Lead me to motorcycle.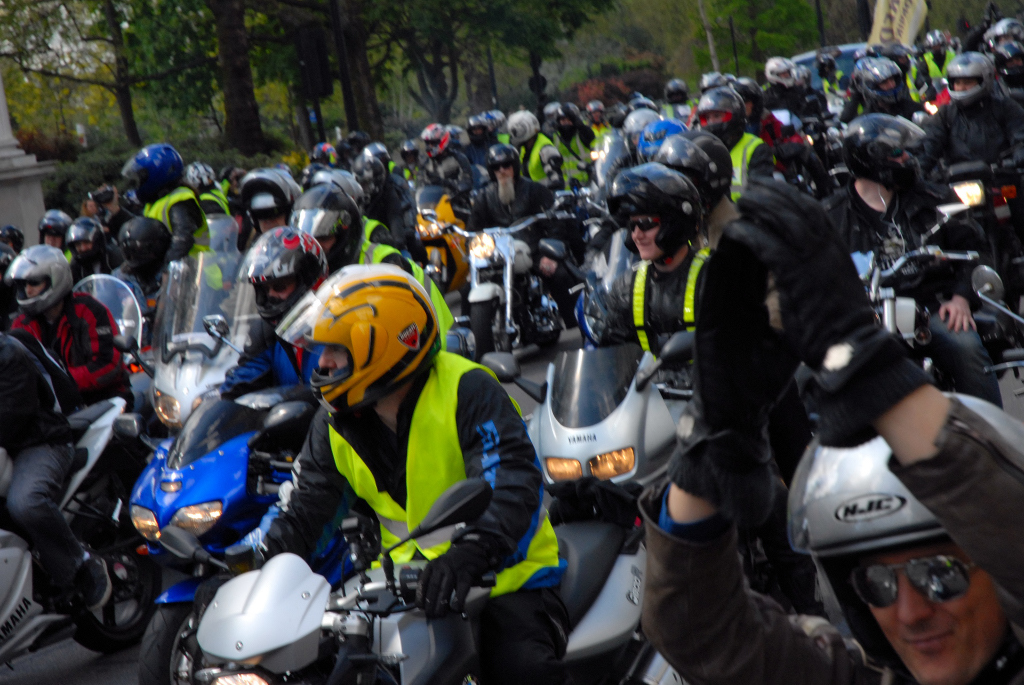
Lead to {"left": 849, "top": 202, "right": 977, "bottom": 387}.
